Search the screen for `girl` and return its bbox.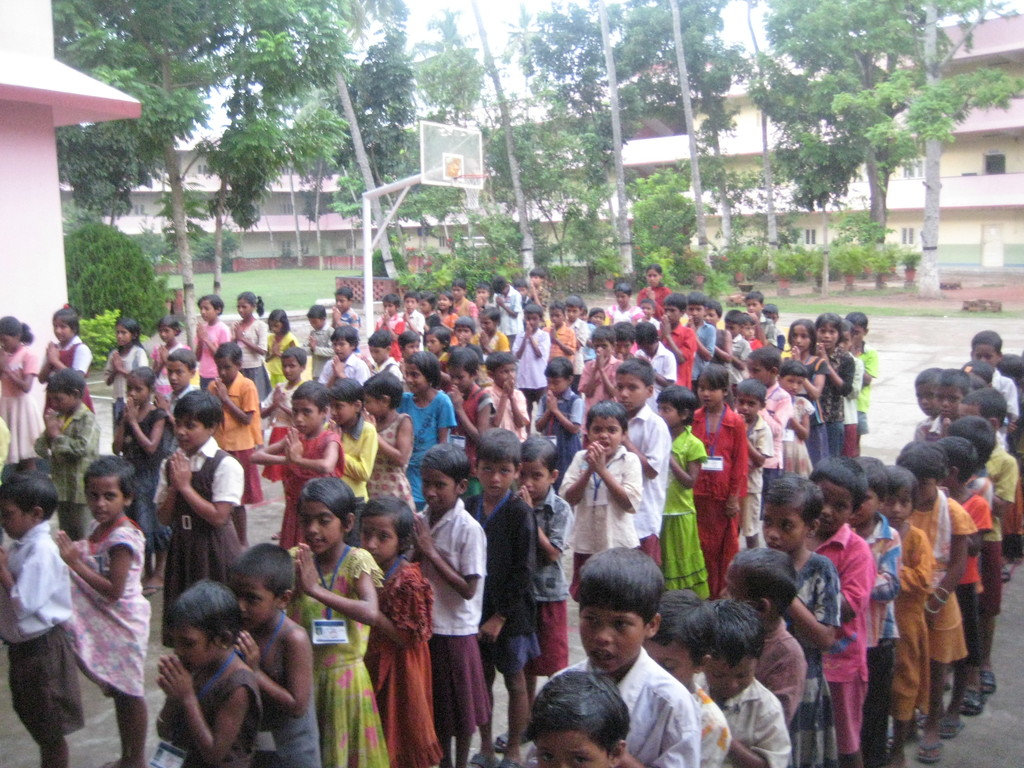
Found: l=0, t=315, r=33, b=467.
